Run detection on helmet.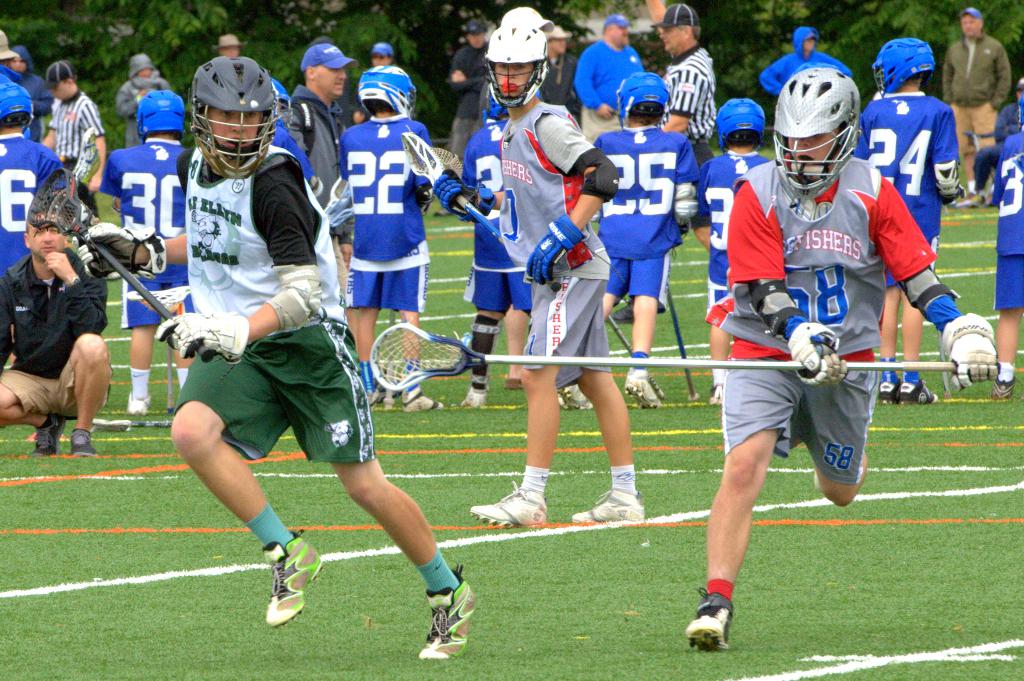
Result: 176/53/272/165.
